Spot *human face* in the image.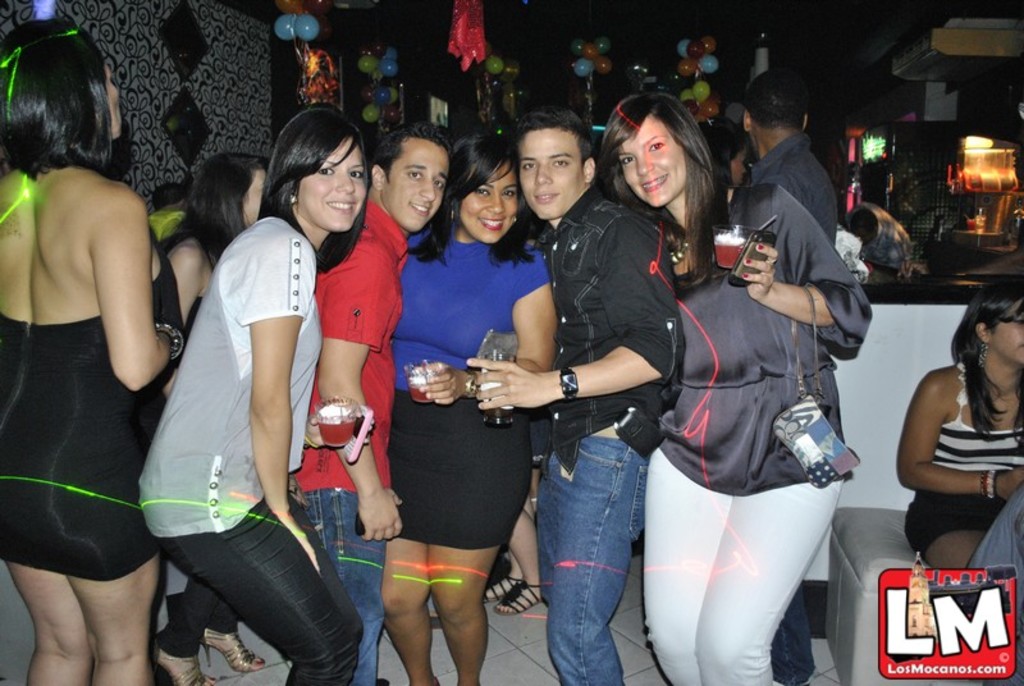
*human face* found at {"x1": 517, "y1": 129, "x2": 581, "y2": 219}.
